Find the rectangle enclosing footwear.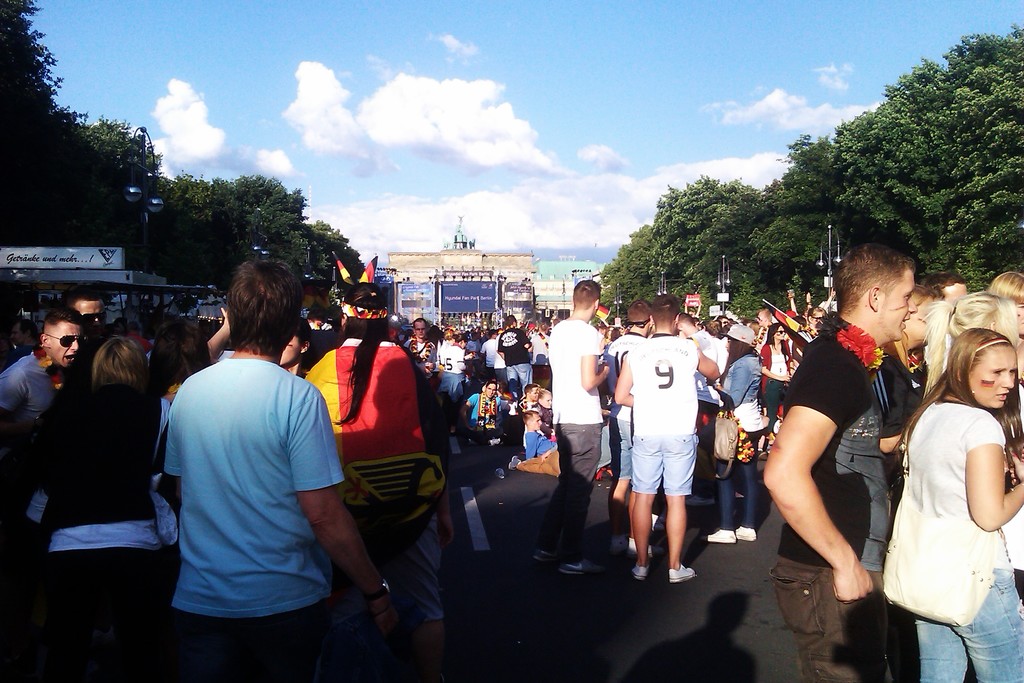
crop(535, 544, 557, 562).
